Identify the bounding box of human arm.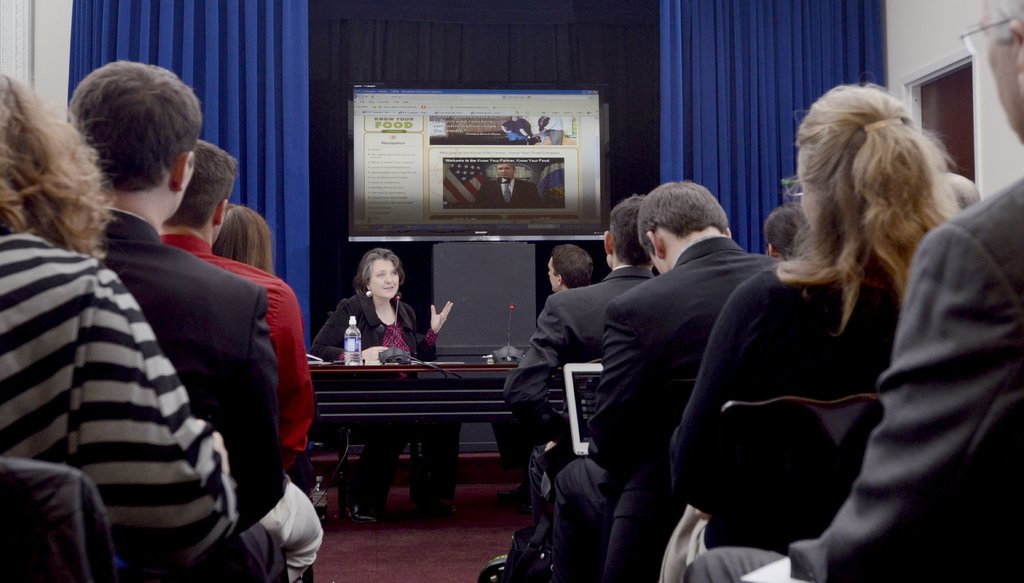
x1=416, y1=297, x2=454, y2=351.
